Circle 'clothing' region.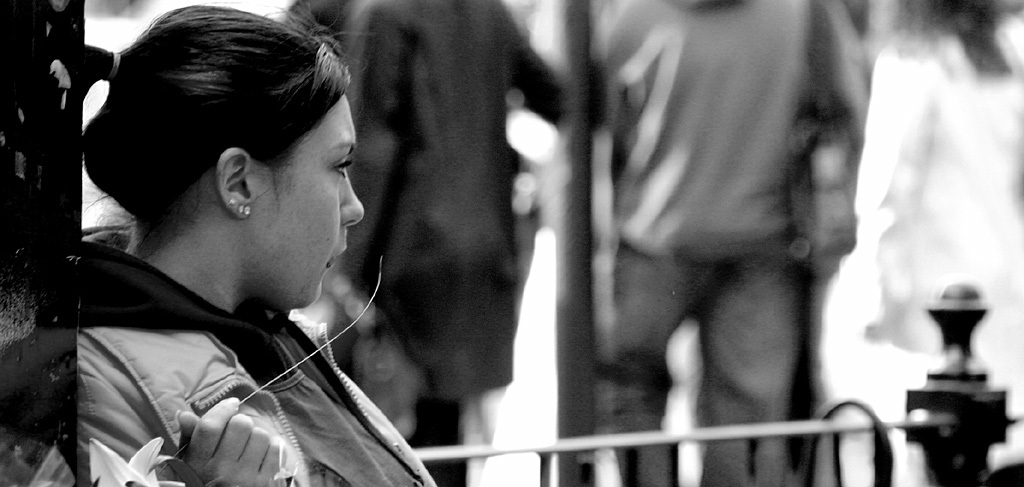
Region: Rect(593, 0, 875, 486).
